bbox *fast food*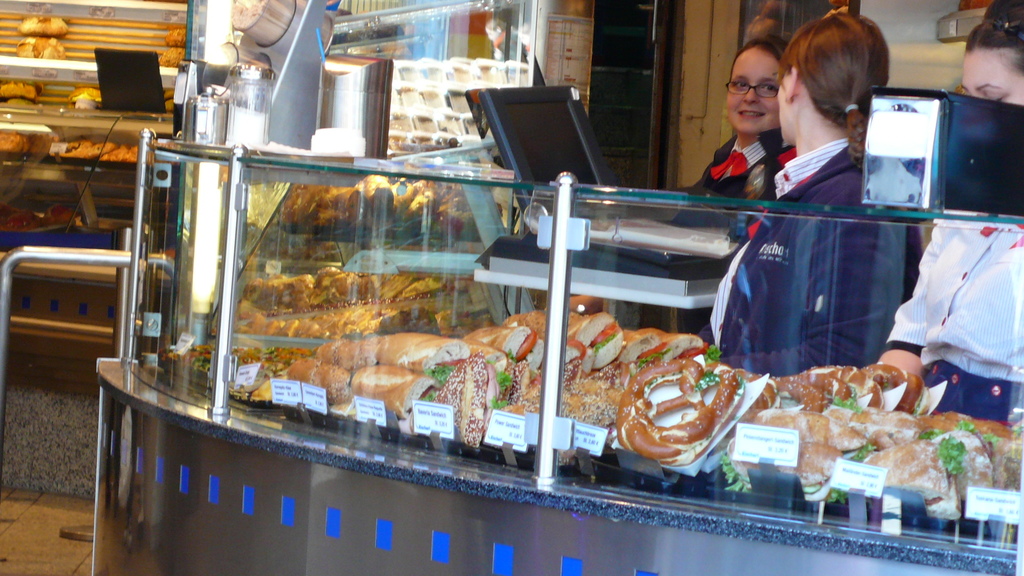
detection(767, 398, 843, 510)
